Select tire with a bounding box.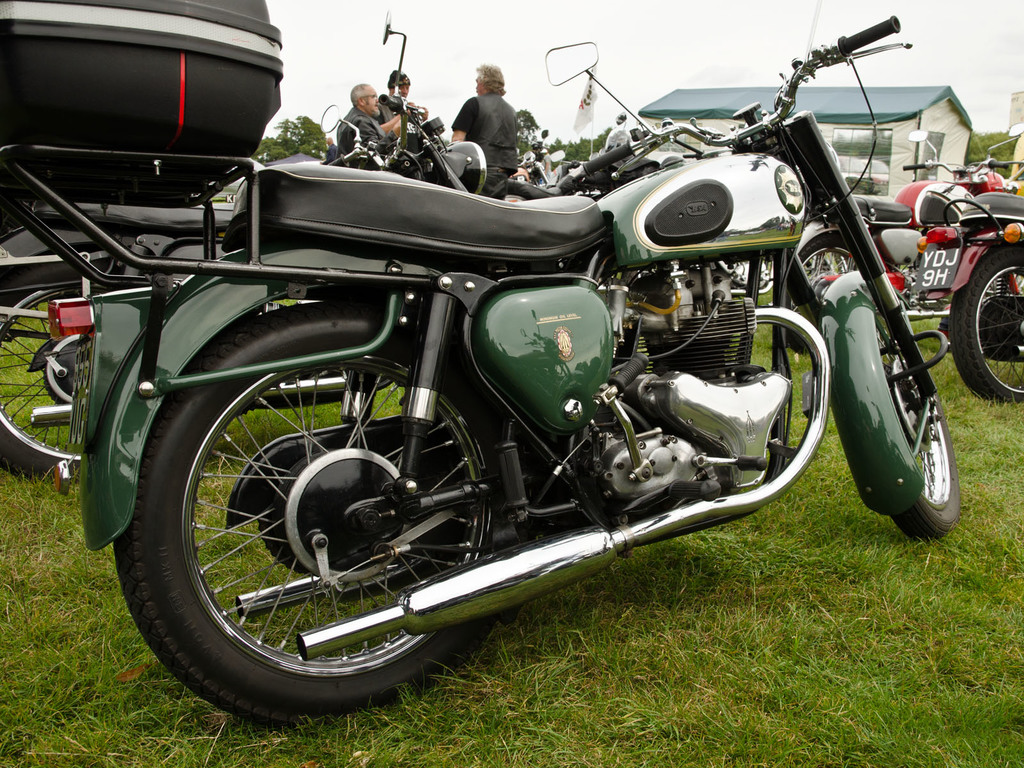
bbox(785, 230, 870, 342).
